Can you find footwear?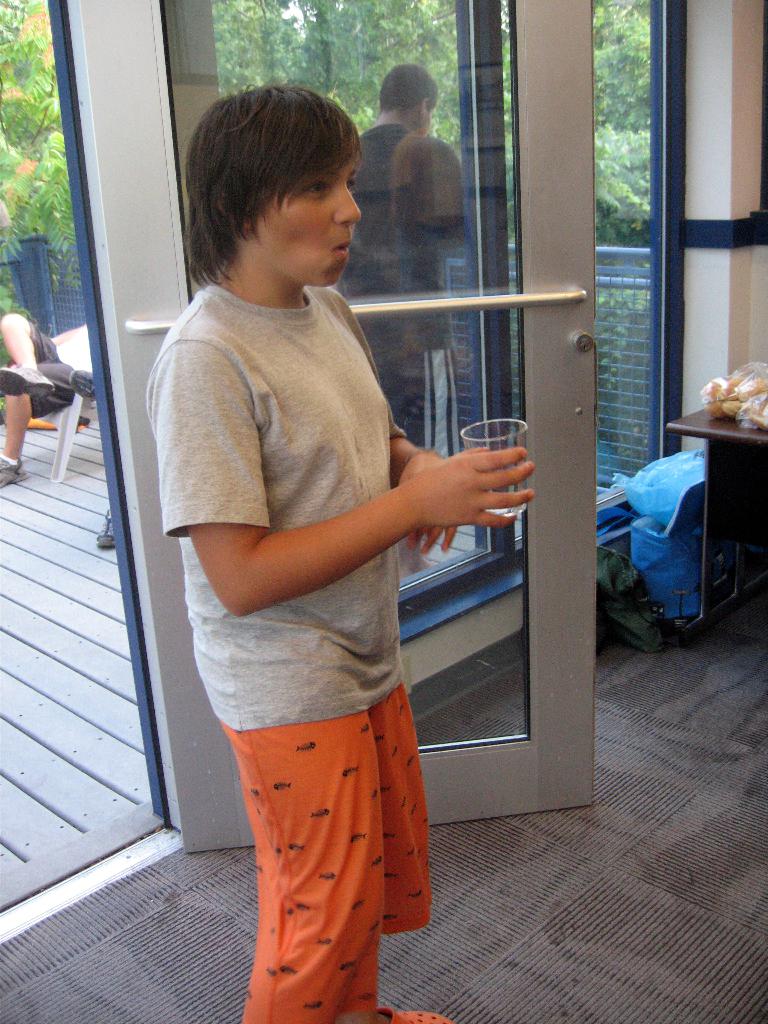
Yes, bounding box: left=0, top=359, right=56, bottom=401.
